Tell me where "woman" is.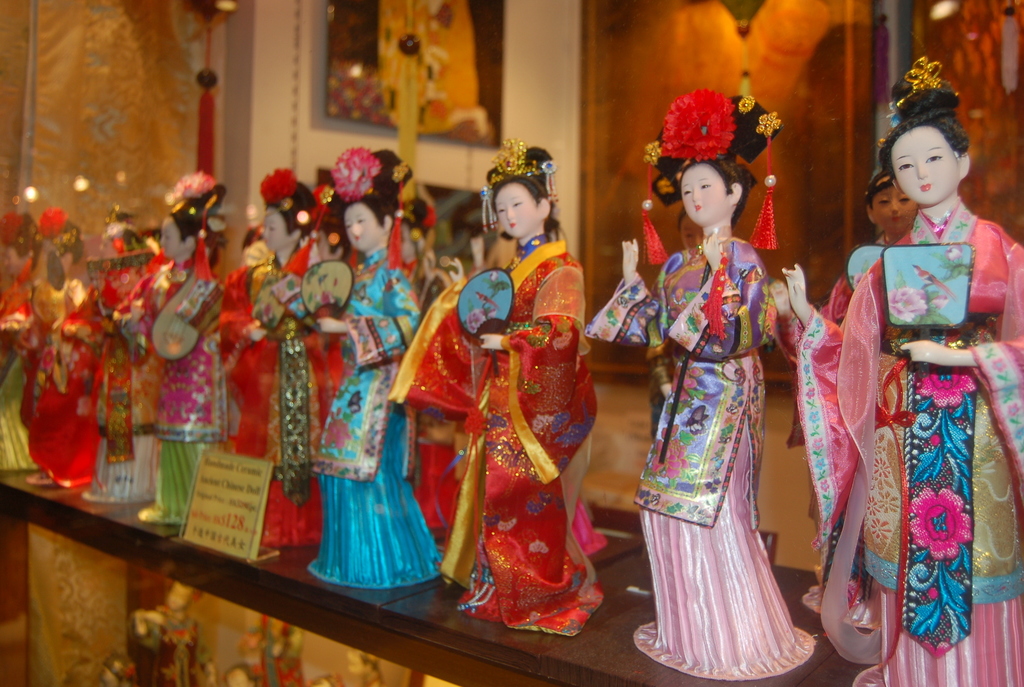
"woman" is at [left=776, top=49, right=1023, bottom=686].
